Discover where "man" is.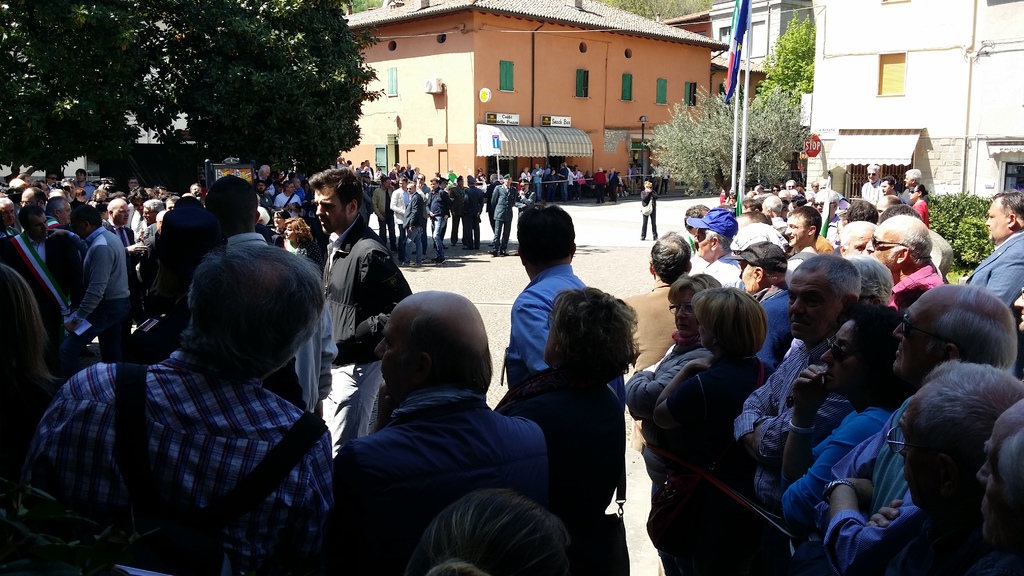
Discovered at <box>34,243,335,575</box>.
